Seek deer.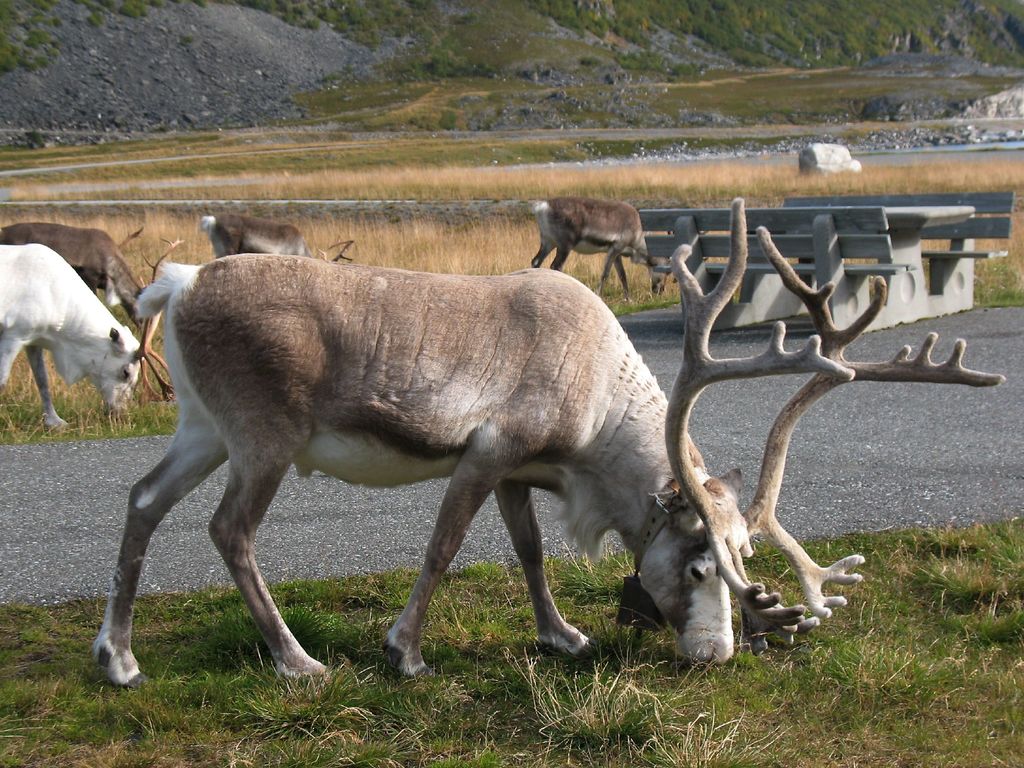
<bbox>199, 215, 354, 268</bbox>.
